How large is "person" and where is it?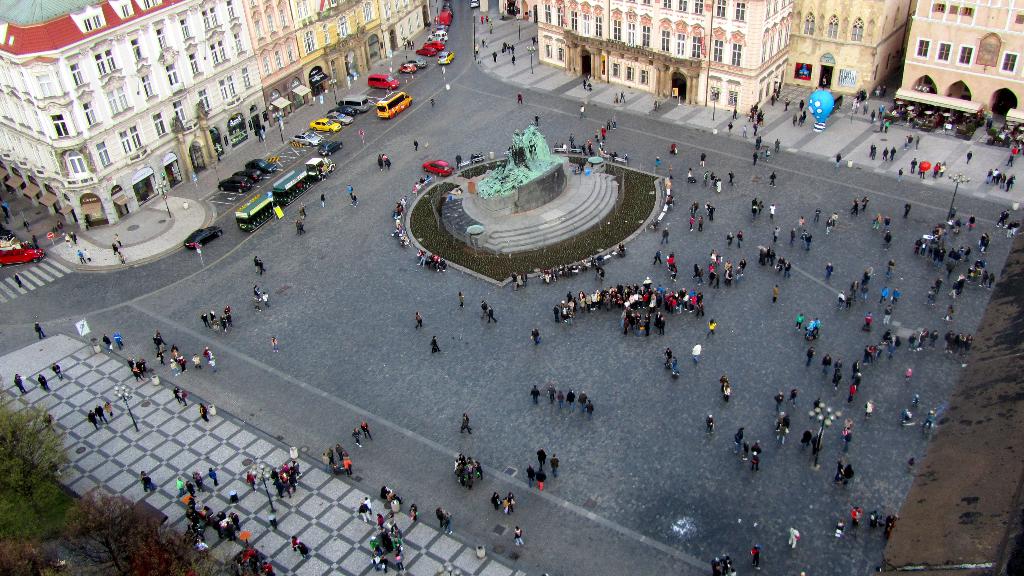
Bounding box: <box>72,237,77,241</box>.
